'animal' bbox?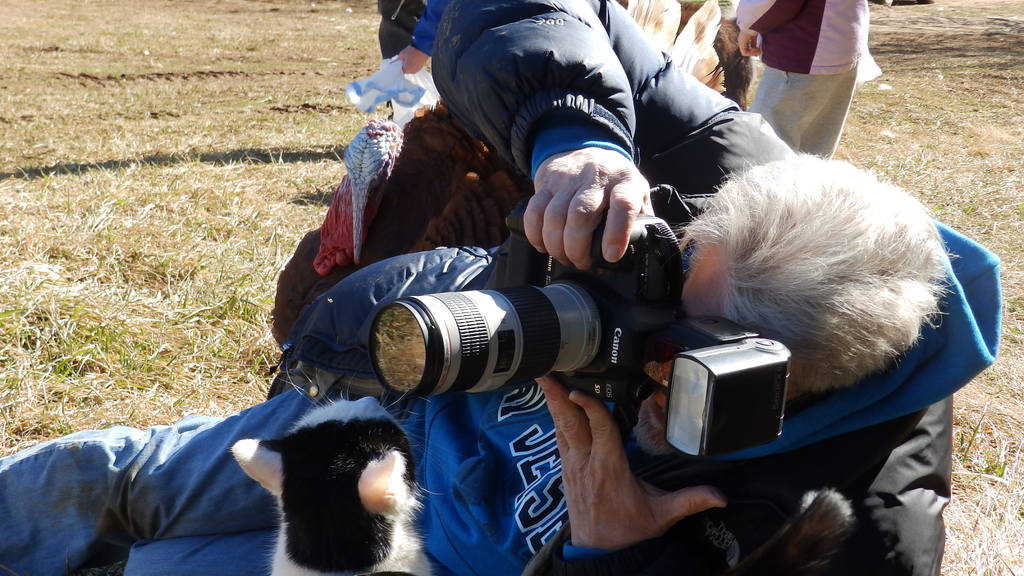
locate(230, 373, 444, 575)
